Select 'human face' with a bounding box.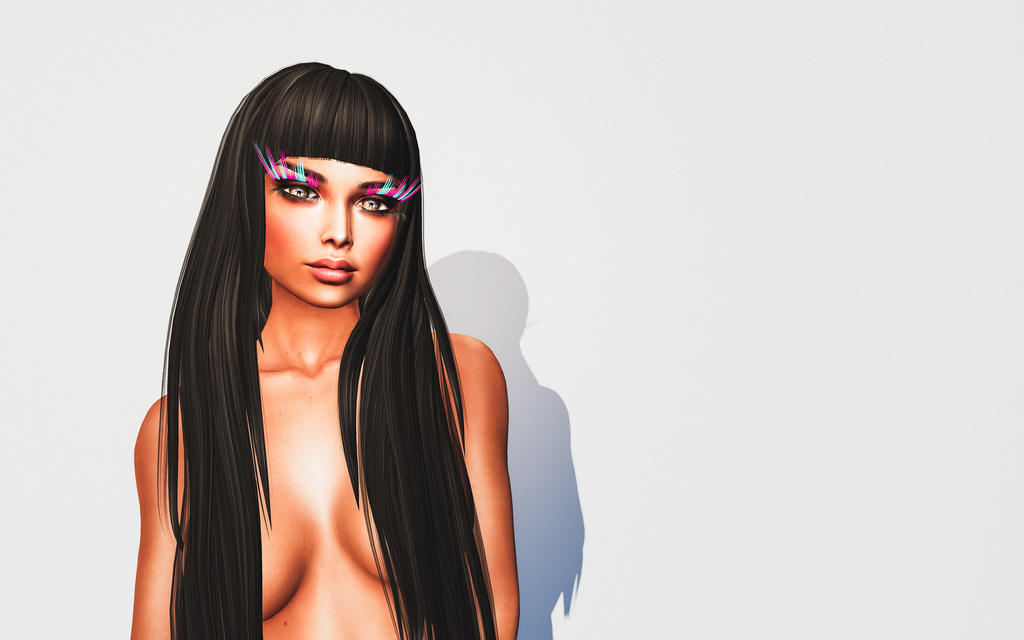
264:156:395:311.
